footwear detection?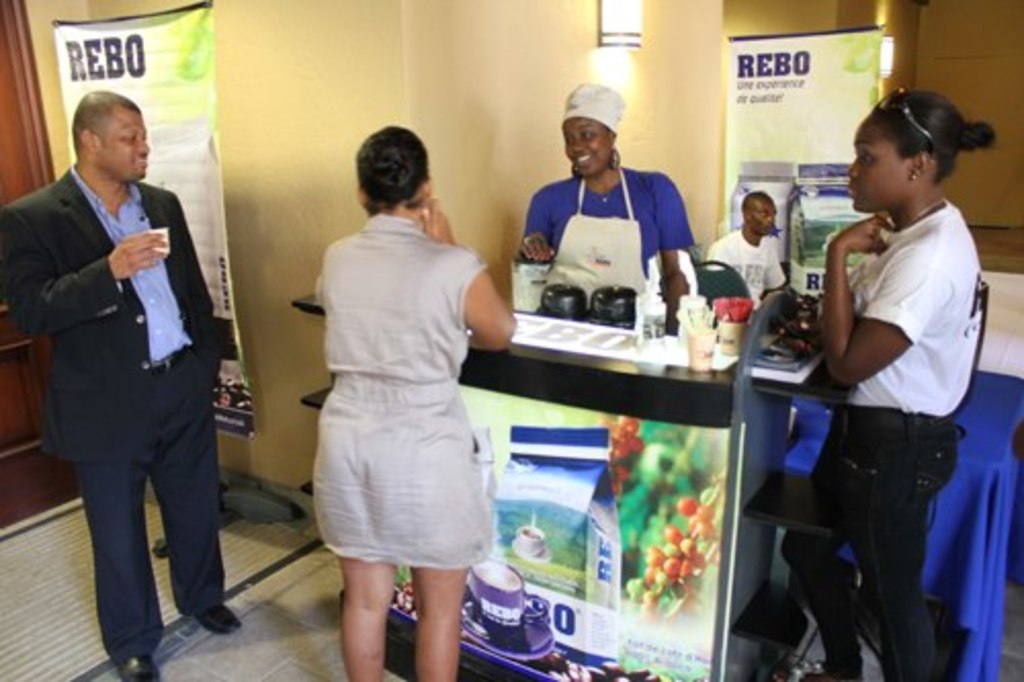
115:657:160:680
